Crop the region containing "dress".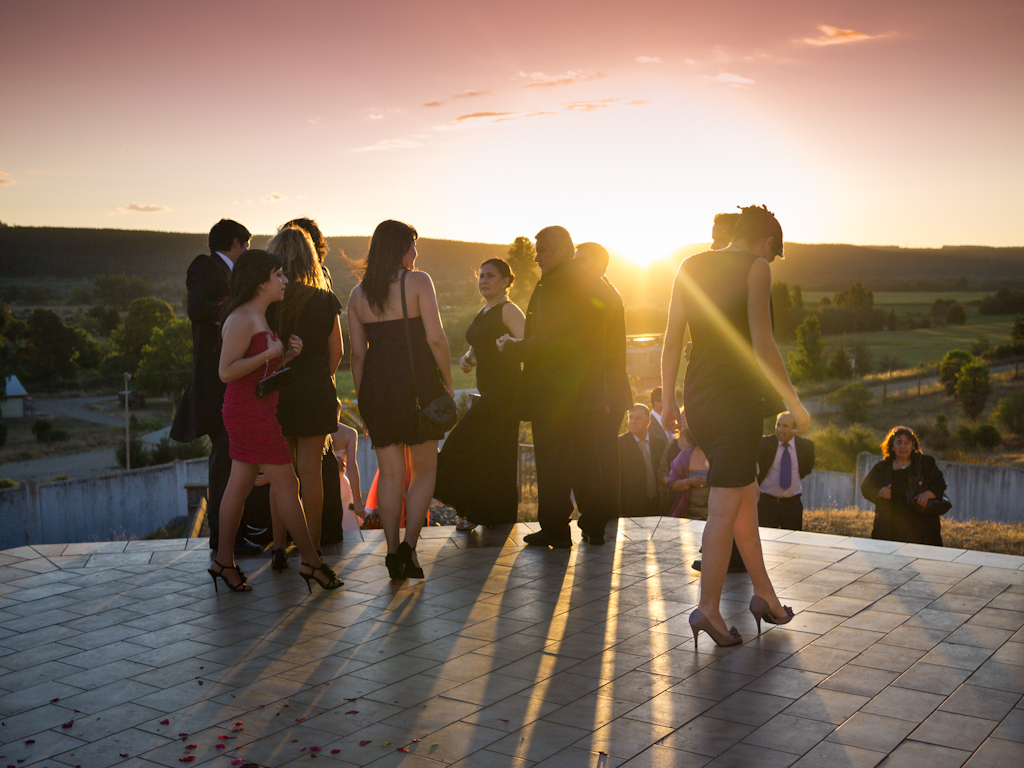
Crop region: bbox=(358, 315, 453, 450).
